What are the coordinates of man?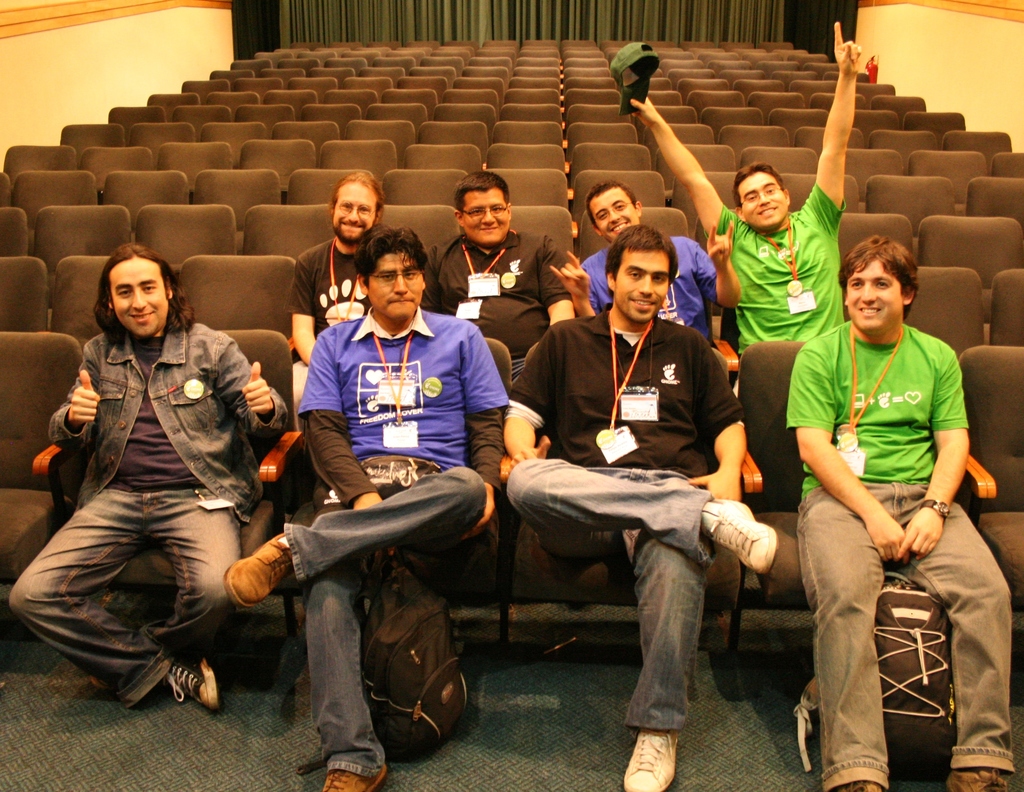
547, 179, 737, 352.
